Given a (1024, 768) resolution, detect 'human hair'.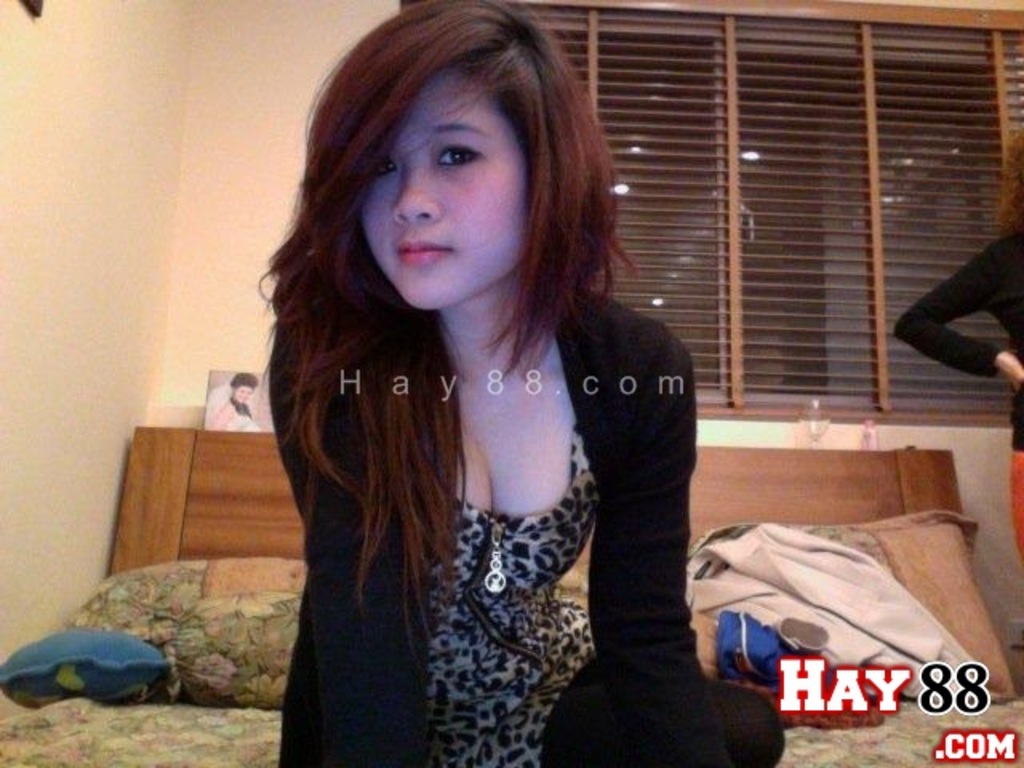
<bbox>278, 40, 642, 584</bbox>.
